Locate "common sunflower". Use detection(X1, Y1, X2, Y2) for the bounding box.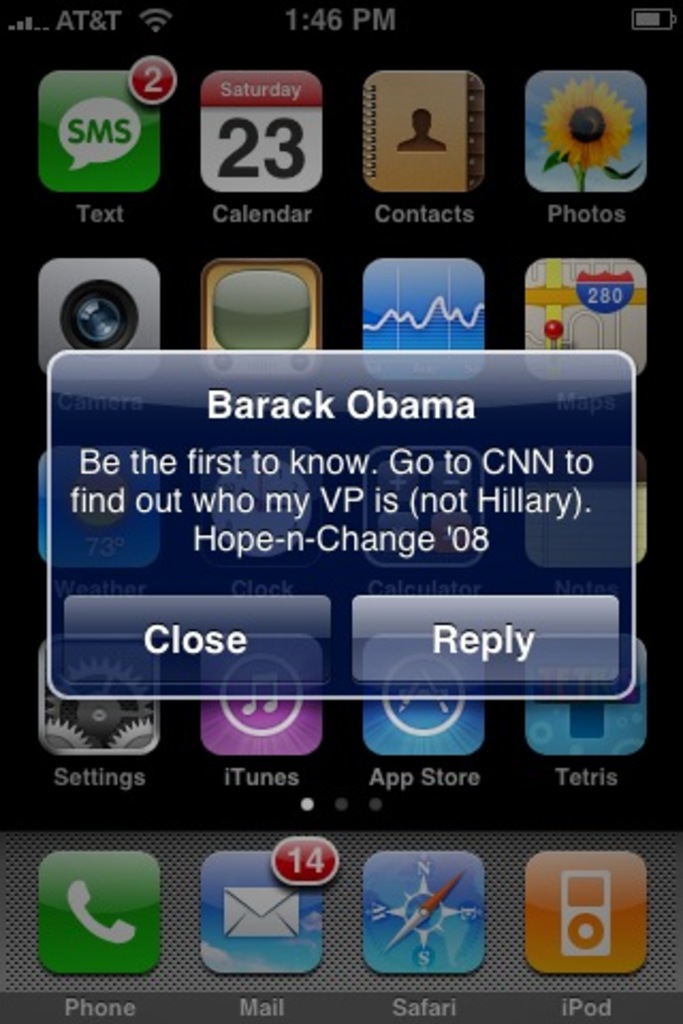
detection(523, 64, 651, 179).
